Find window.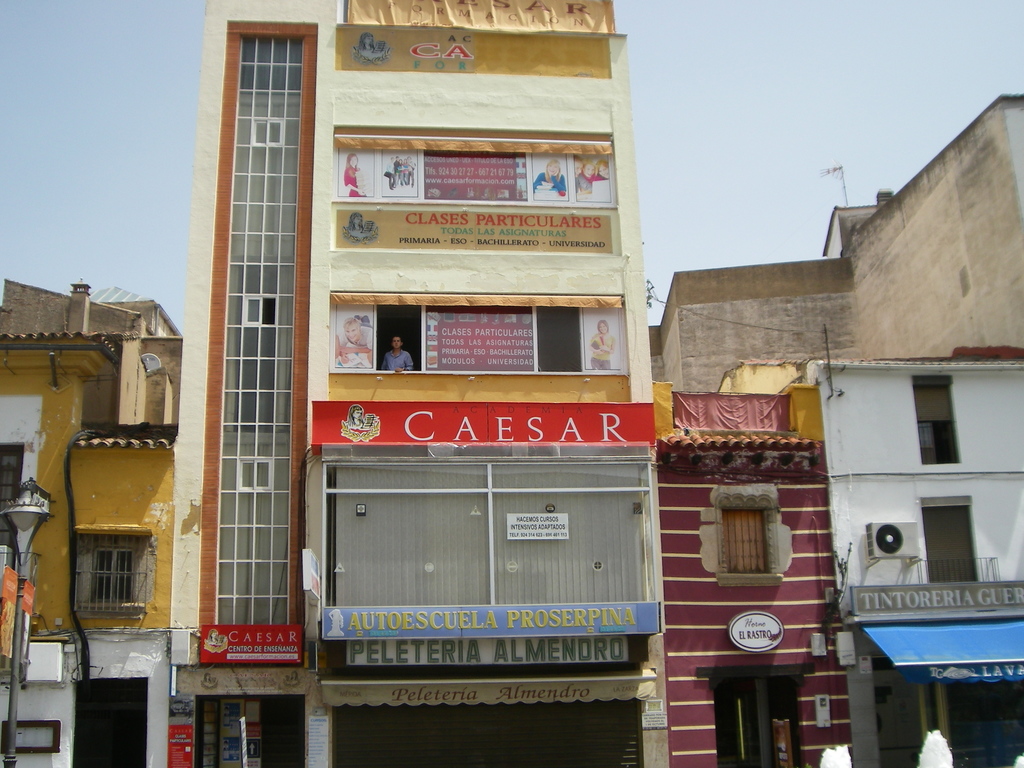
Rect(0, 441, 22, 551).
